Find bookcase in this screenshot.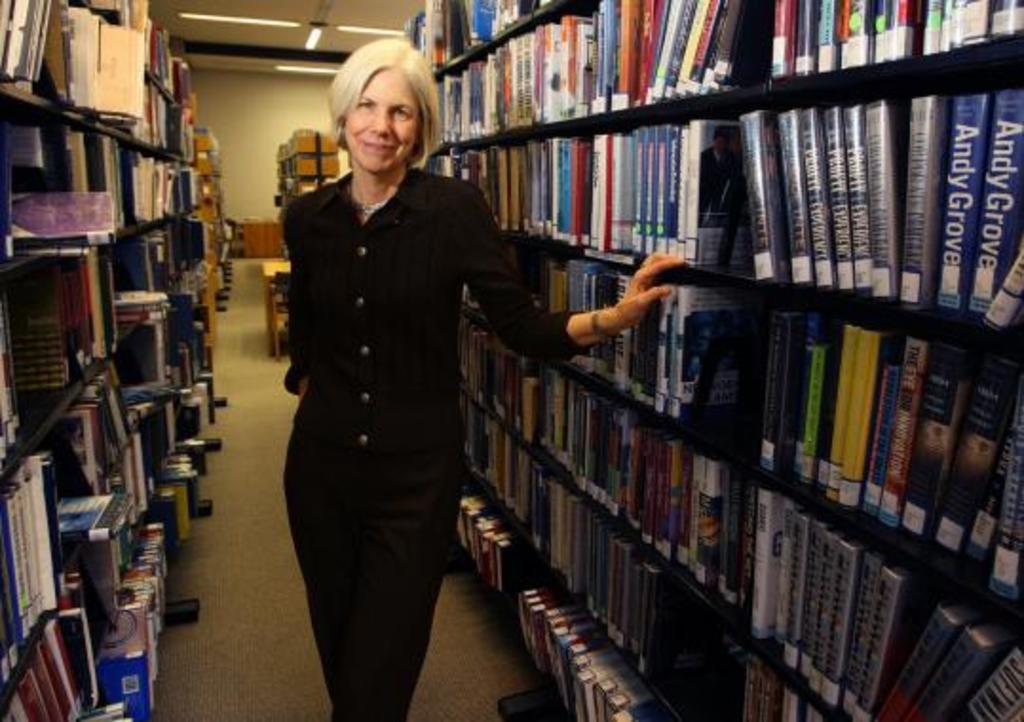
The bounding box for bookcase is region(0, 0, 228, 720).
